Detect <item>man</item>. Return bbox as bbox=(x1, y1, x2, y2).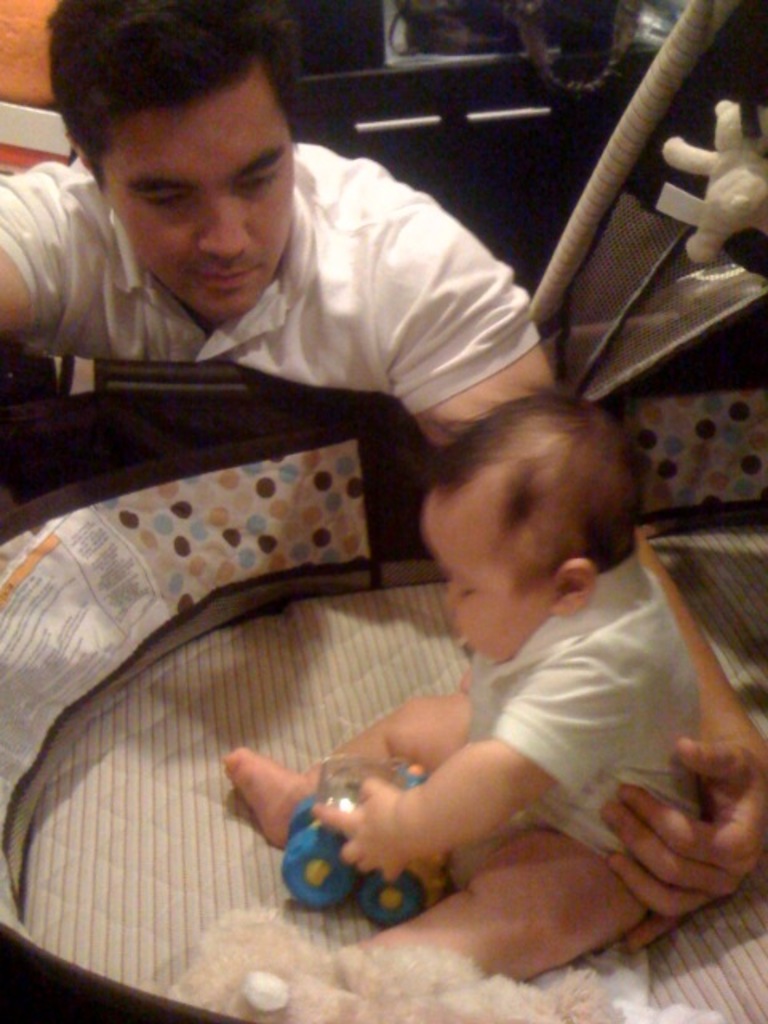
bbox=(0, 0, 763, 954).
